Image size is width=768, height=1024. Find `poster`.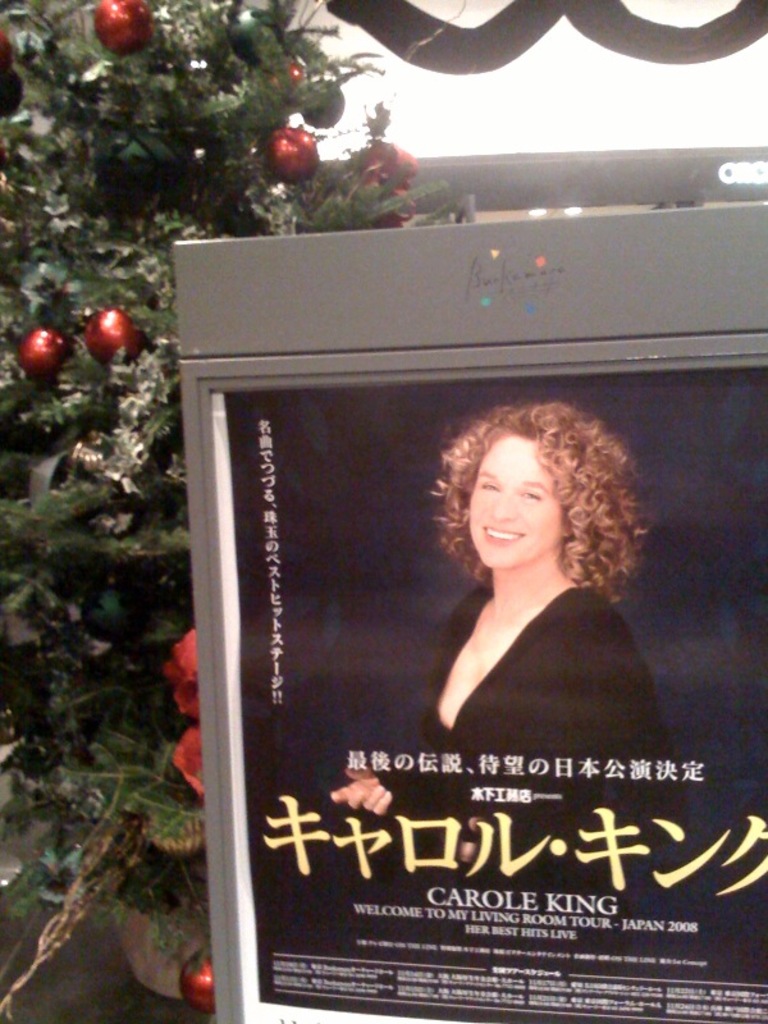
bbox=[216, 365, 767, 1023].
